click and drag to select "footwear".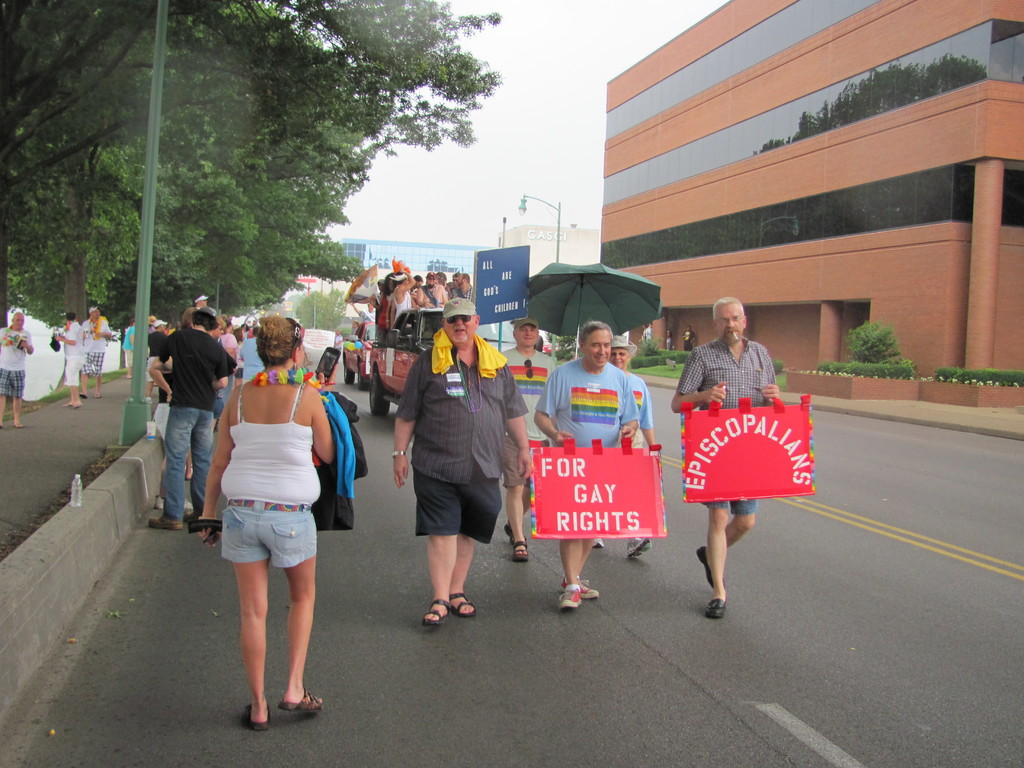
Selection: 149,495,168,512.
